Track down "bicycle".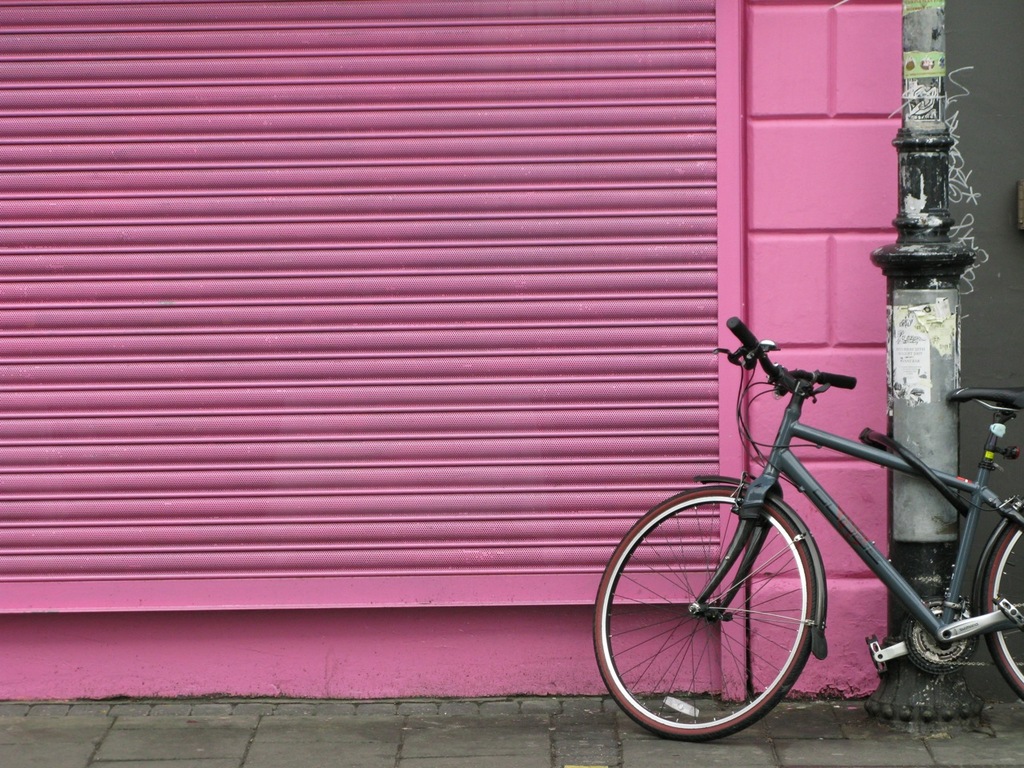
Tracked to [578, 319, 1015, 731].
